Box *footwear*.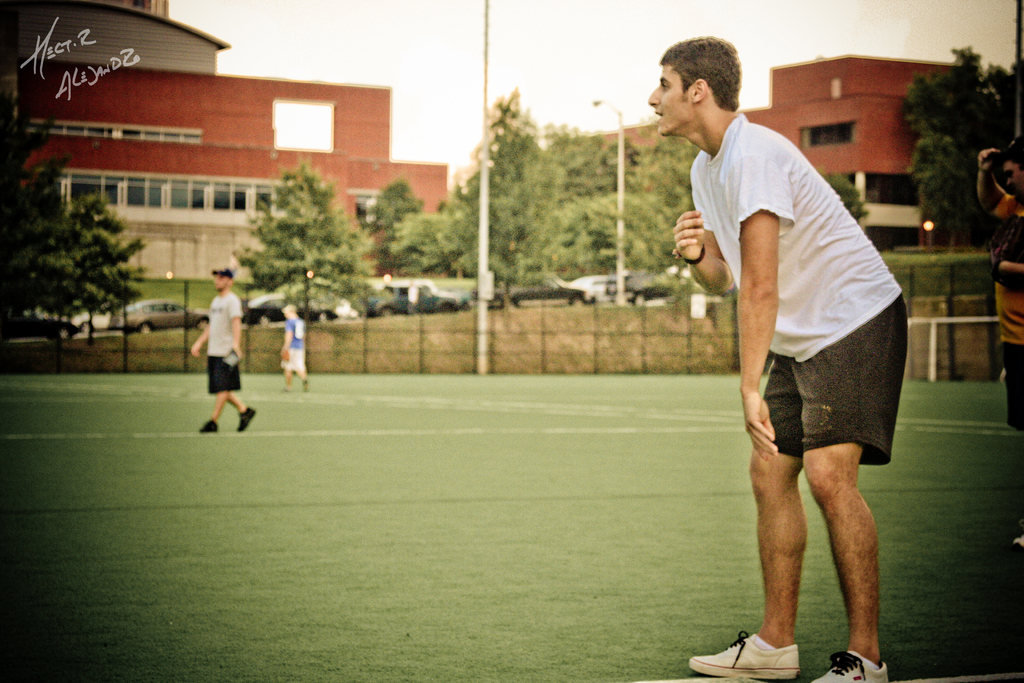
[299,378,311,393].
